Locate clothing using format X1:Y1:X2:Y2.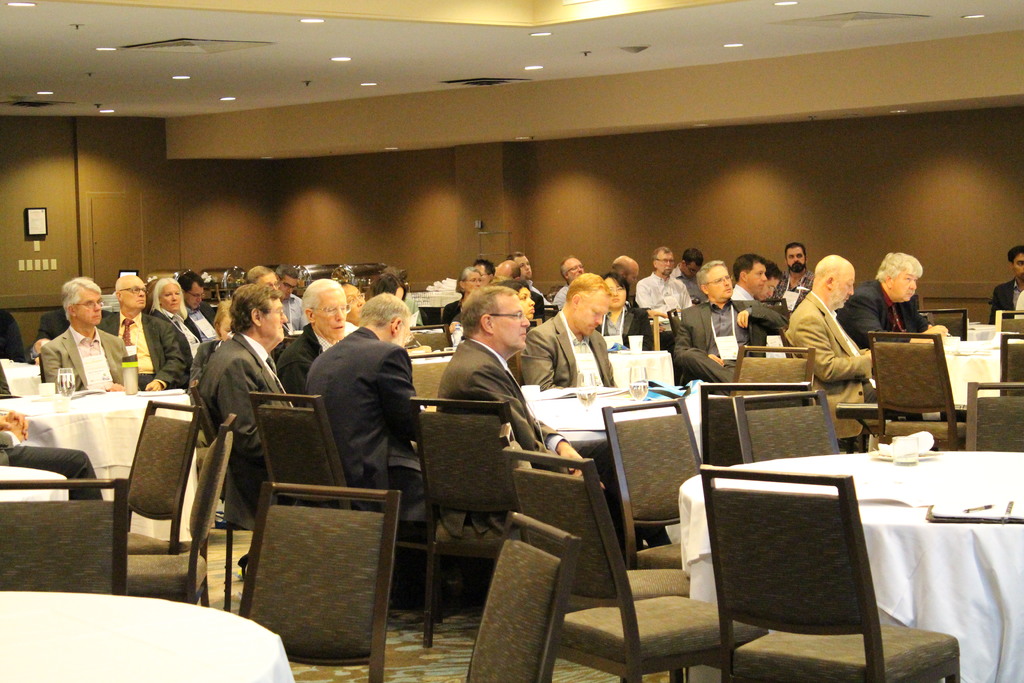
435:334:569:538.
